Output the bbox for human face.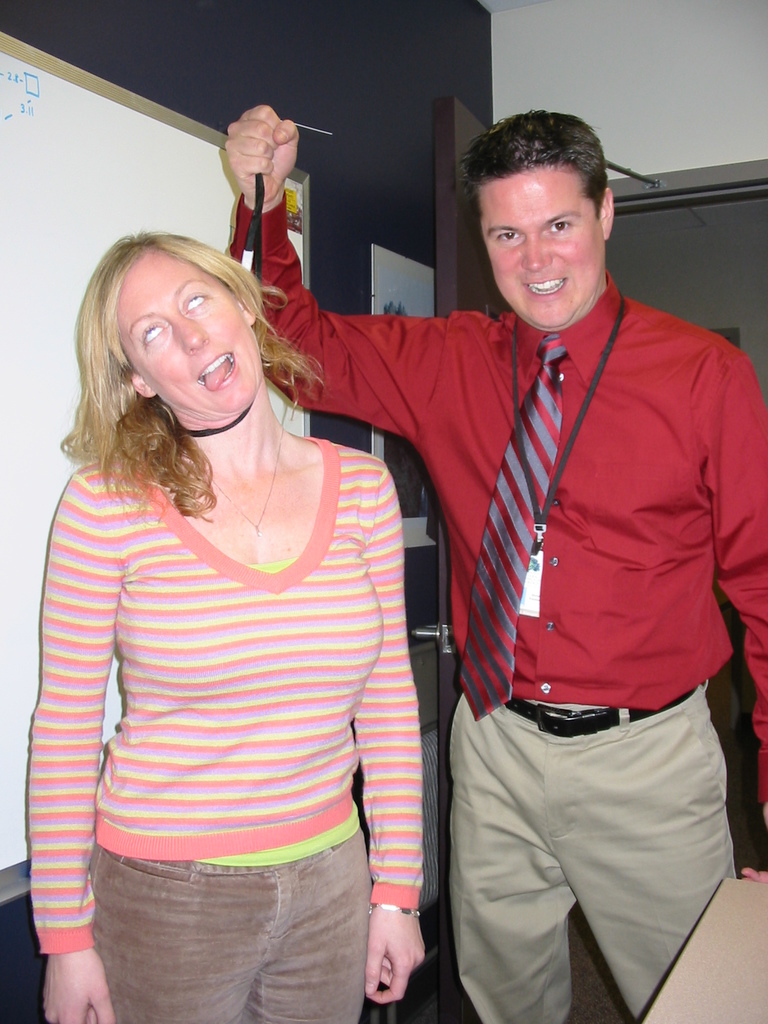
box(117, 245, 261, 420).
